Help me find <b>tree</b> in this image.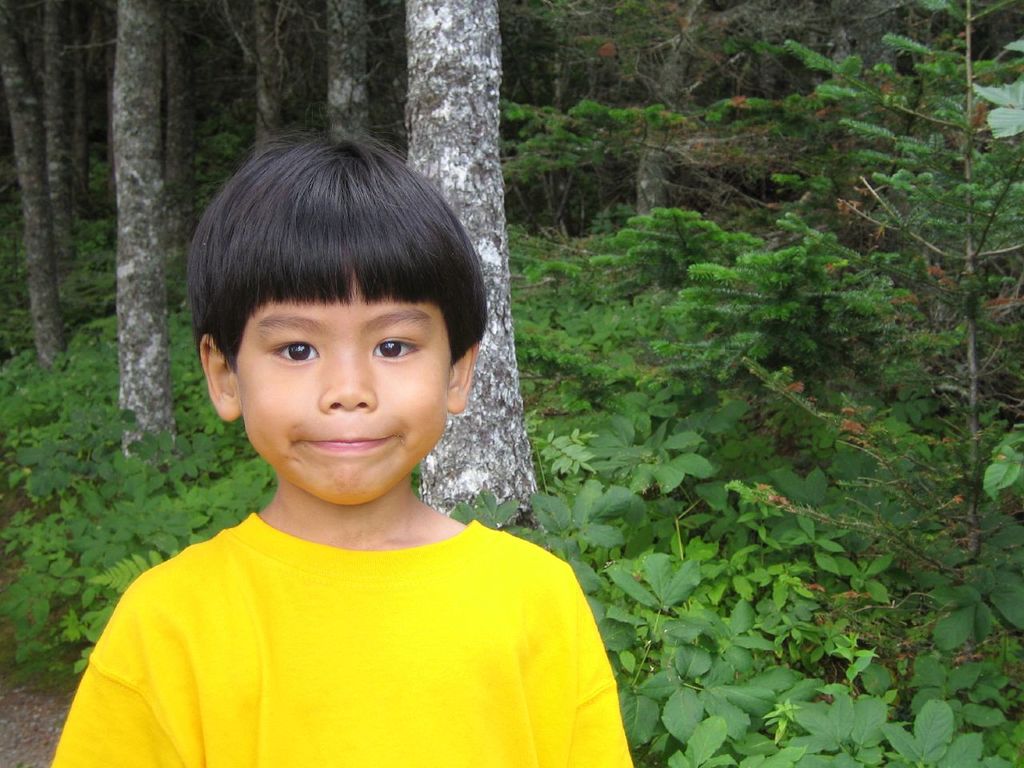
Found it: bbox=[222, 0, 301, 146].
